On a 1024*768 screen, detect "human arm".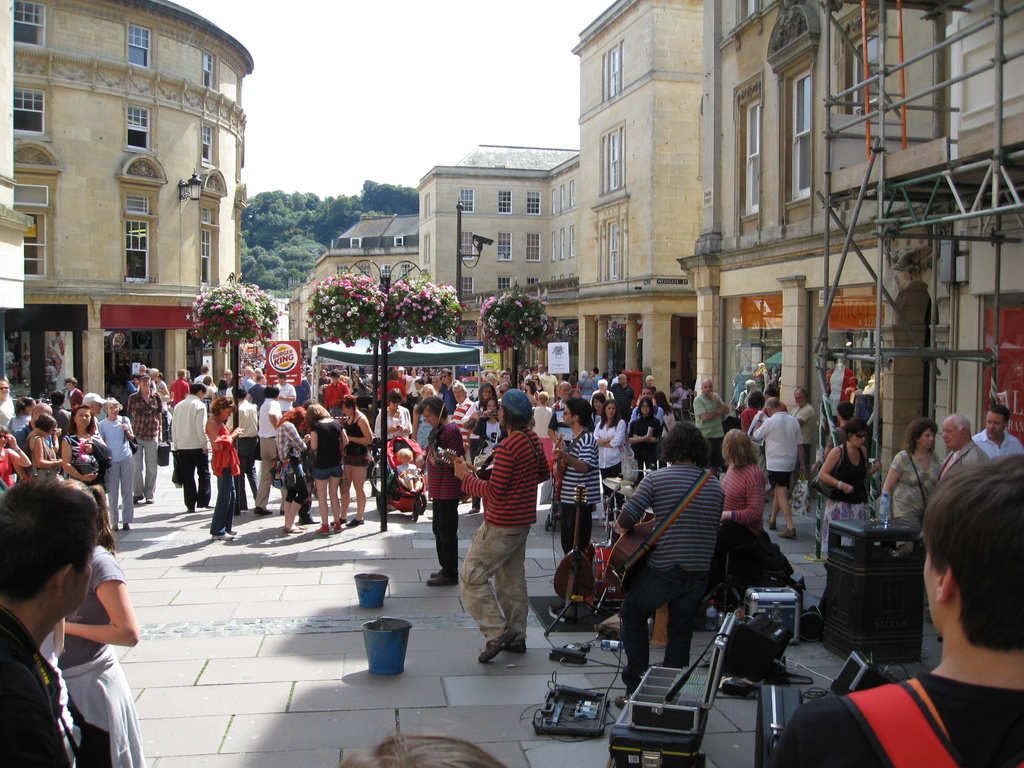
(54,426,62,451).
